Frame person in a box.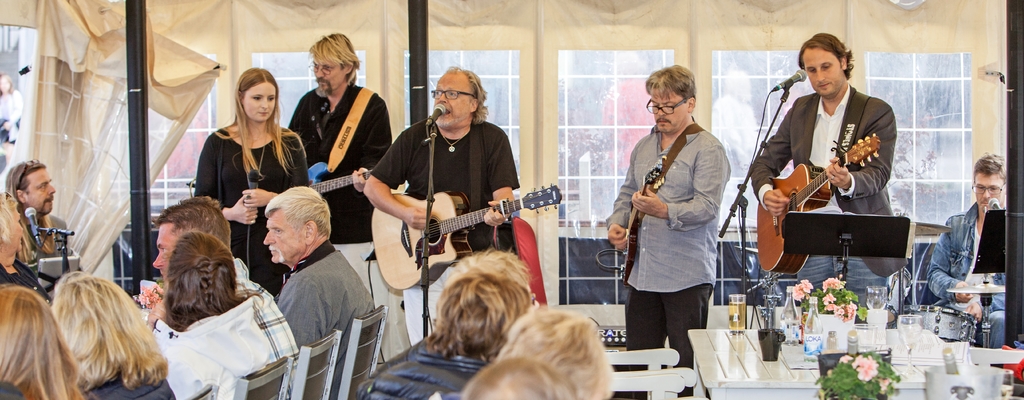
select_region(0, 156, 72, 280).
